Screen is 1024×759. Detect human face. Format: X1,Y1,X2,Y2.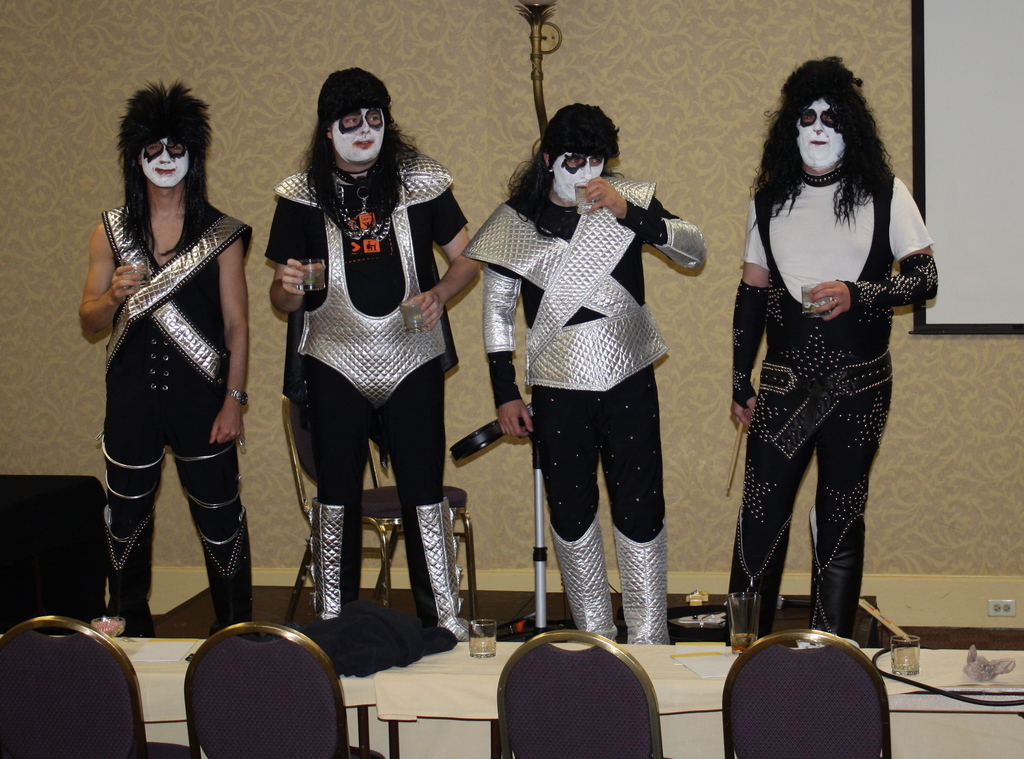
796,97,844,164.
